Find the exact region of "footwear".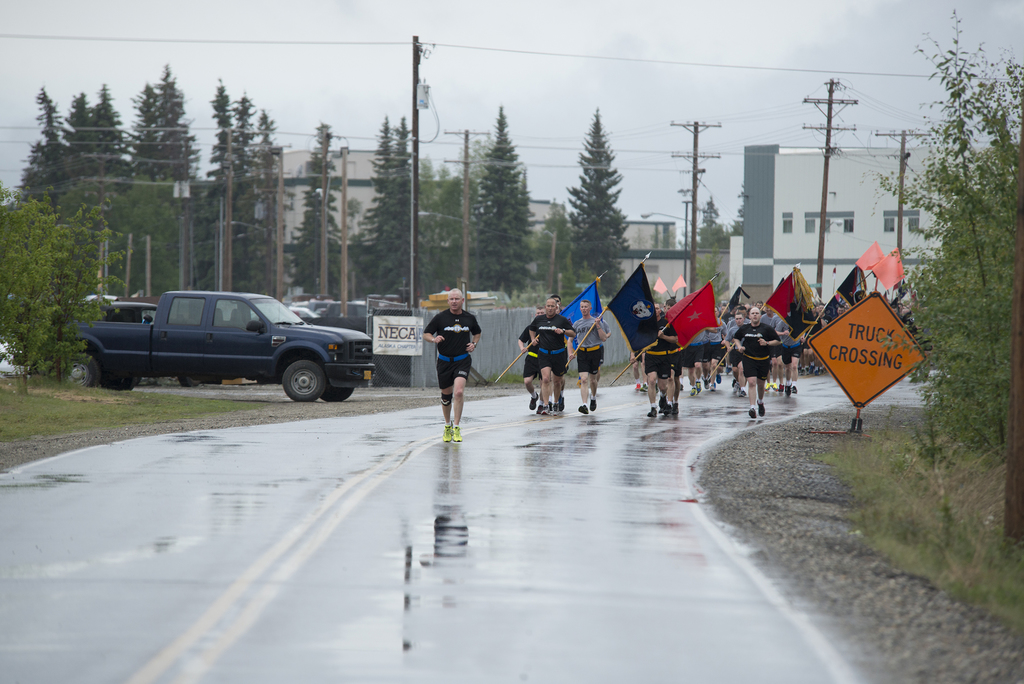
Exact region: 530:390:538:411.
